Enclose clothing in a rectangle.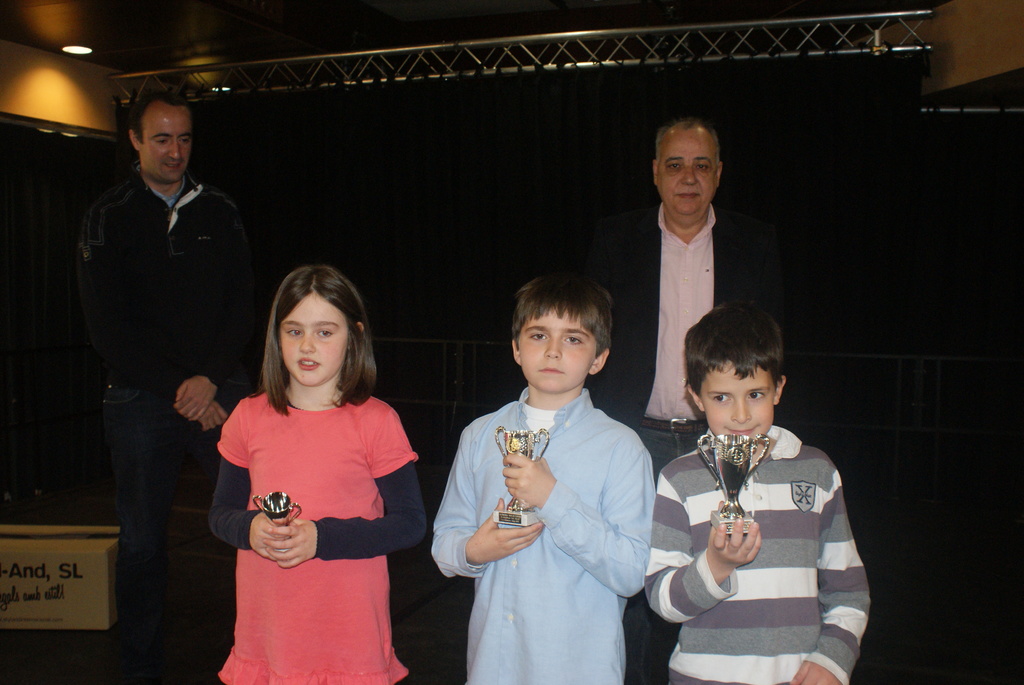
[x1=435, y1=319, x2=661, y2=677].
